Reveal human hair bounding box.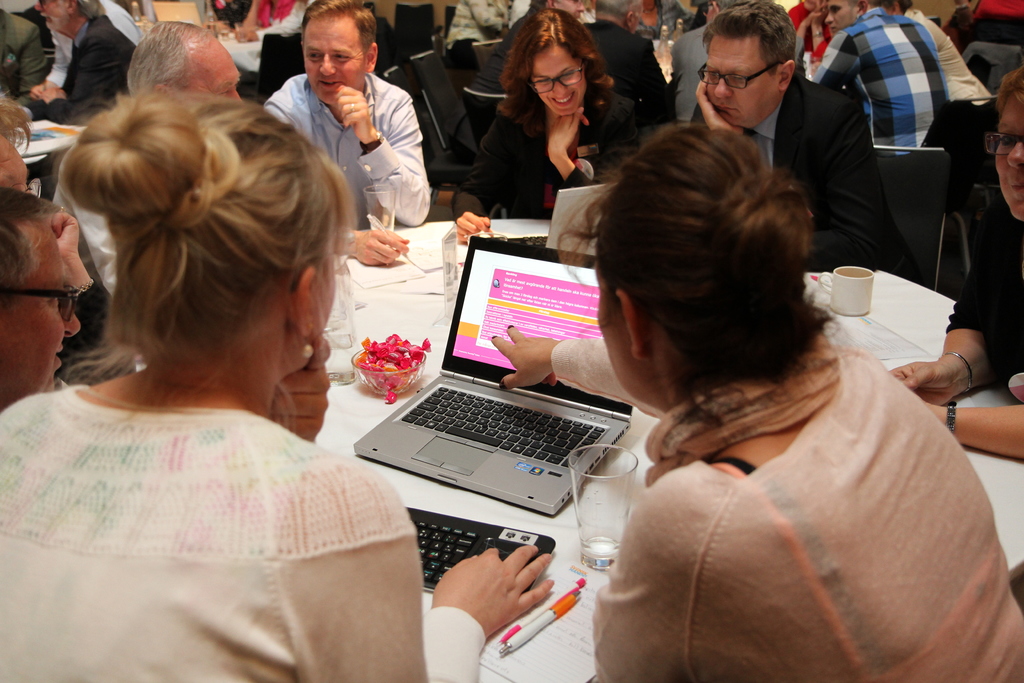
Revealed: crop(701, 1, 799, 73).
